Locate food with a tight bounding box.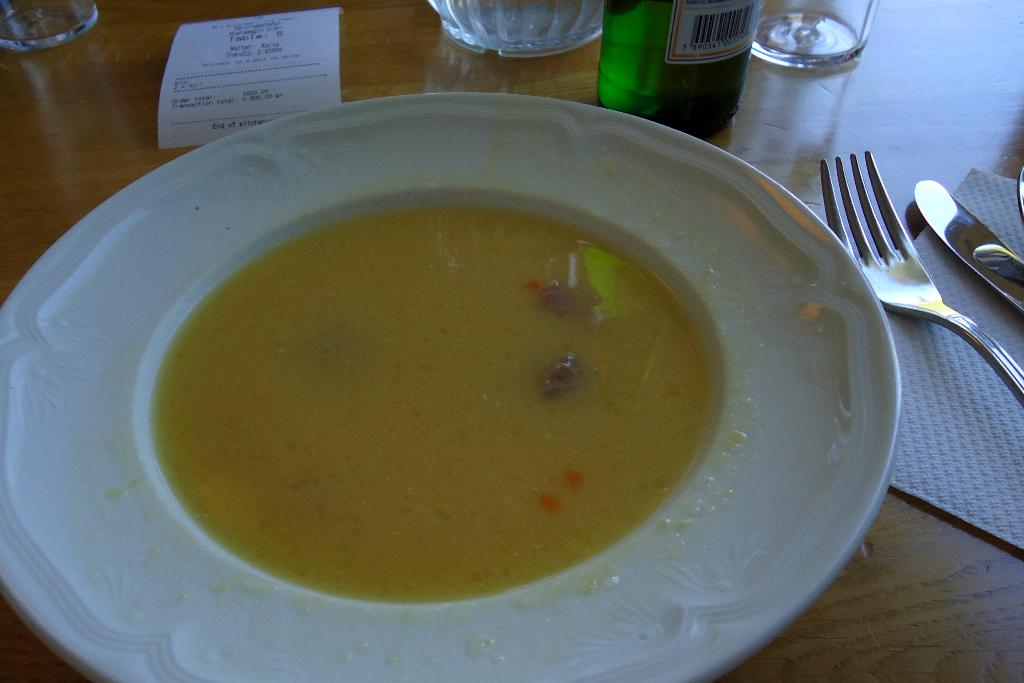
region(124, 200, 791, 586).
